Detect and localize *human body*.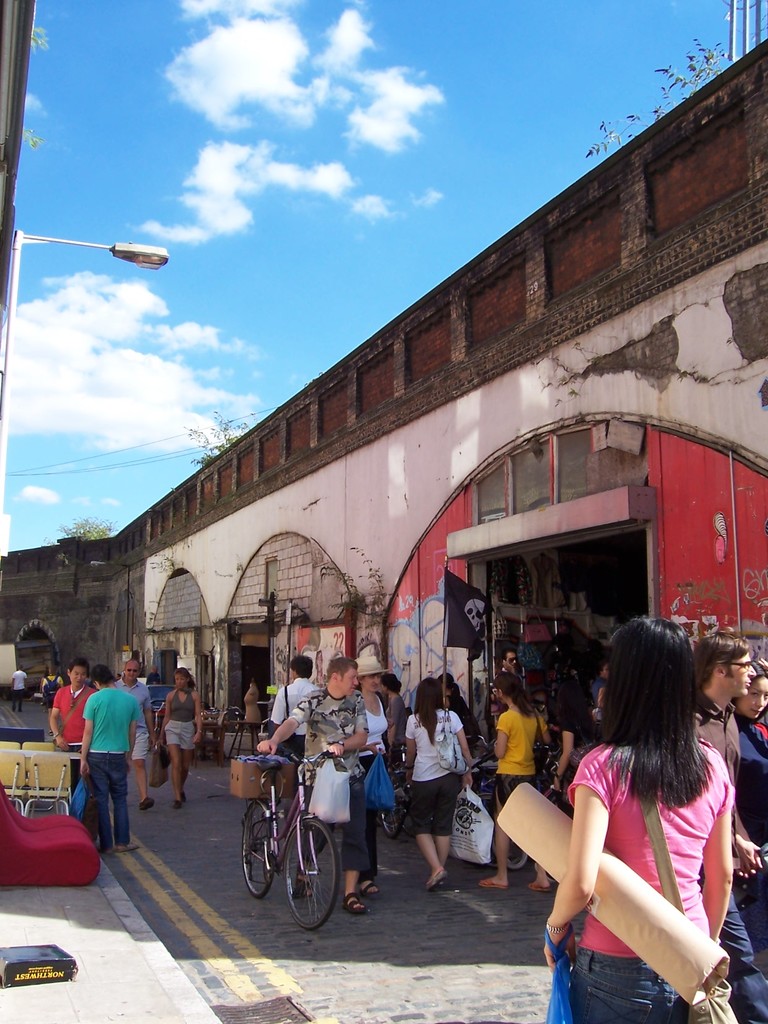
Localized at 260:653:316:776.
